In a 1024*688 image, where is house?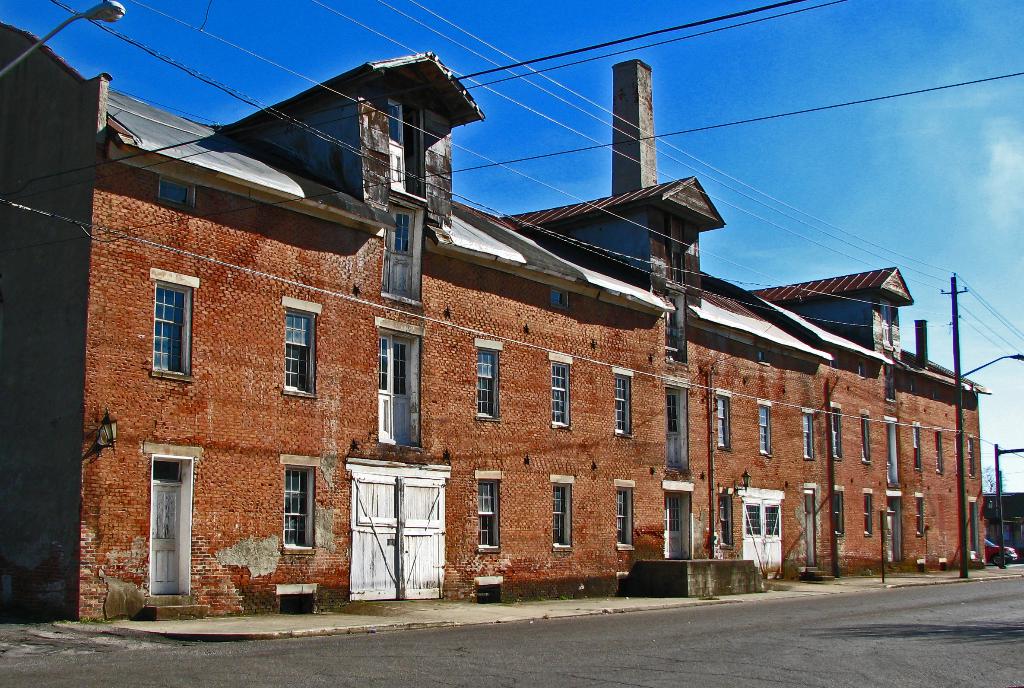
{"x1": 73, "y1": 78, "x2": 989, "y2": 612}.
